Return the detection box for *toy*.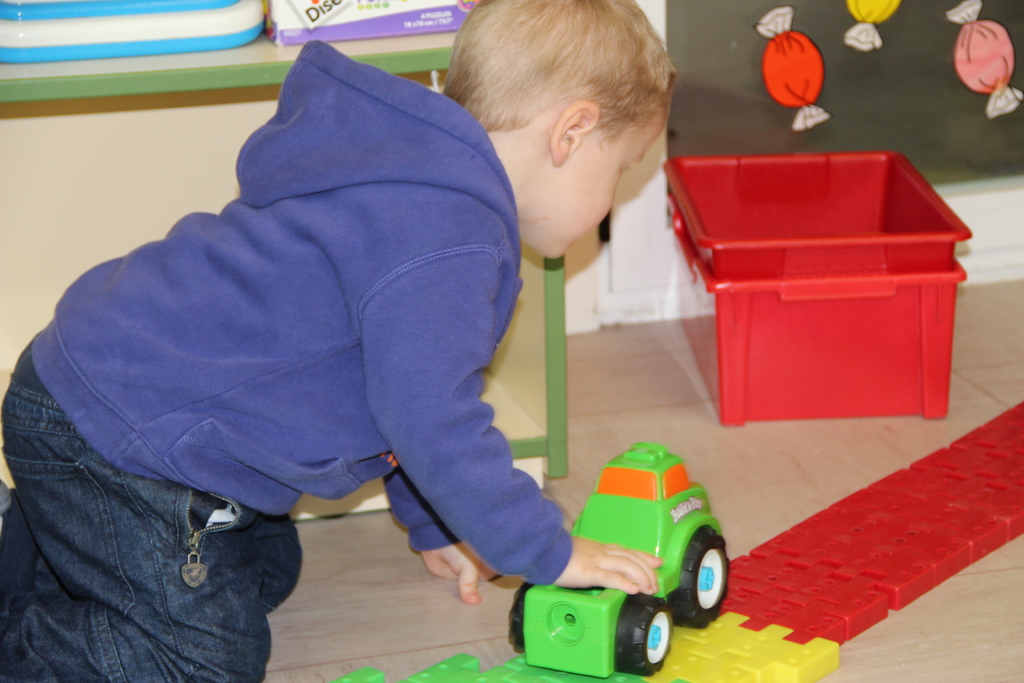
rect(839, 0, 898, 58).
